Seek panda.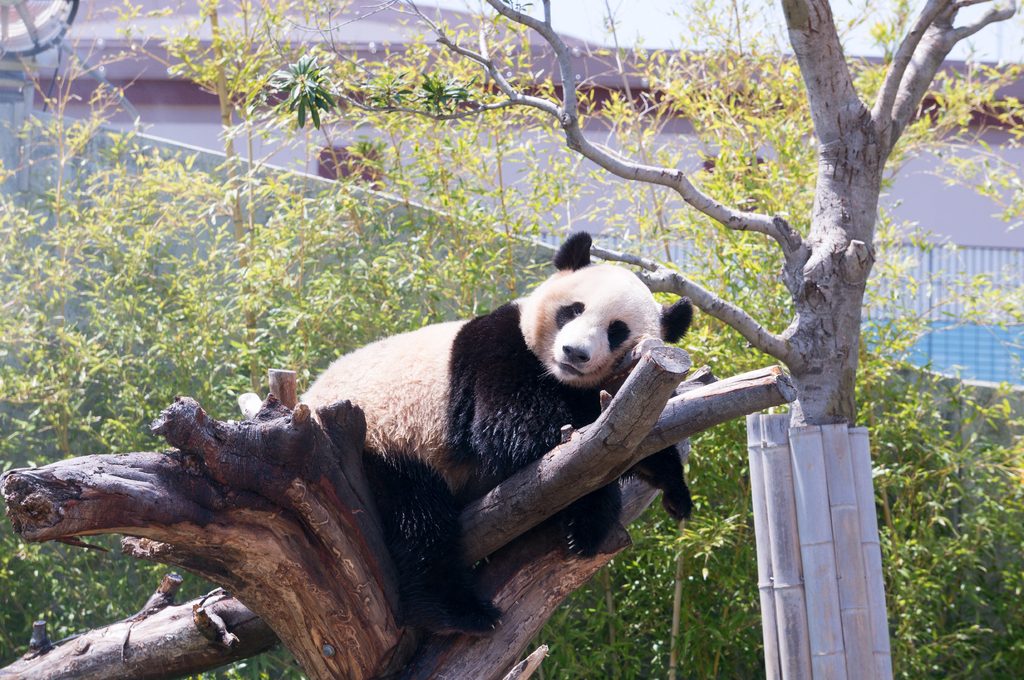
region(289, 225, 691, 638).
